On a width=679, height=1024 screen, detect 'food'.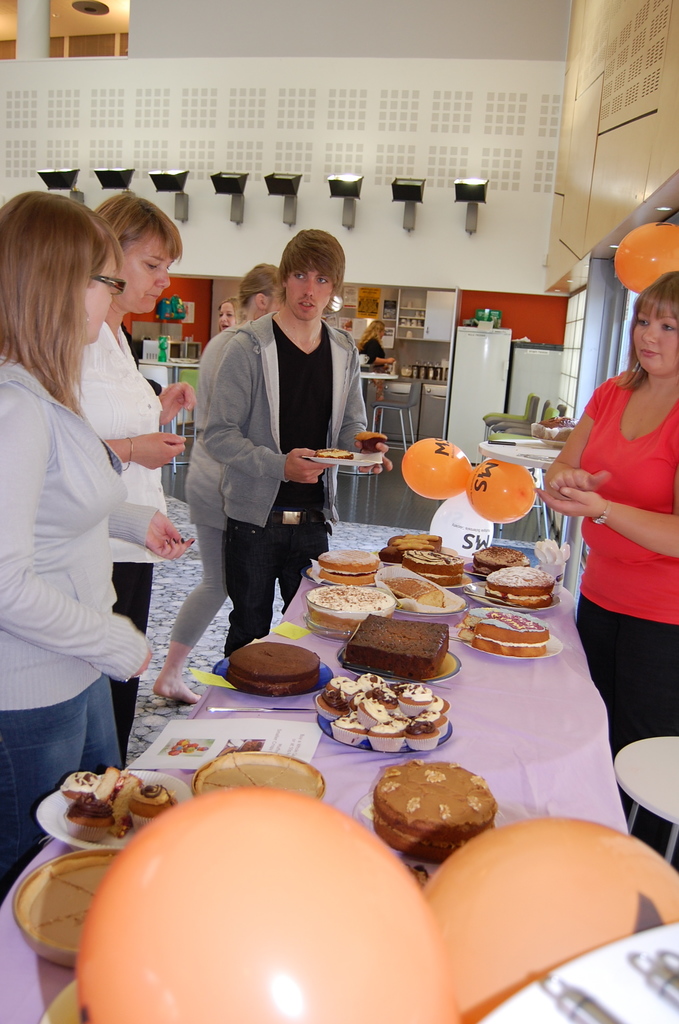
detection(227, 640, 322, 698).
